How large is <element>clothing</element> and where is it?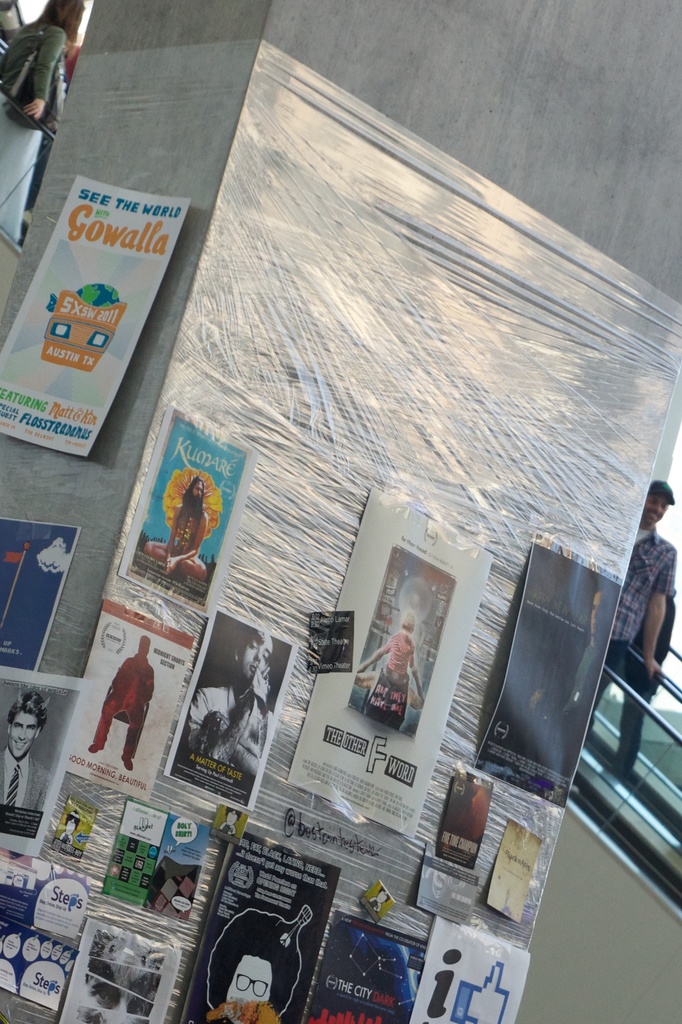
Bounding box: <bbox>85, 653, 154, 780</bbox>.
